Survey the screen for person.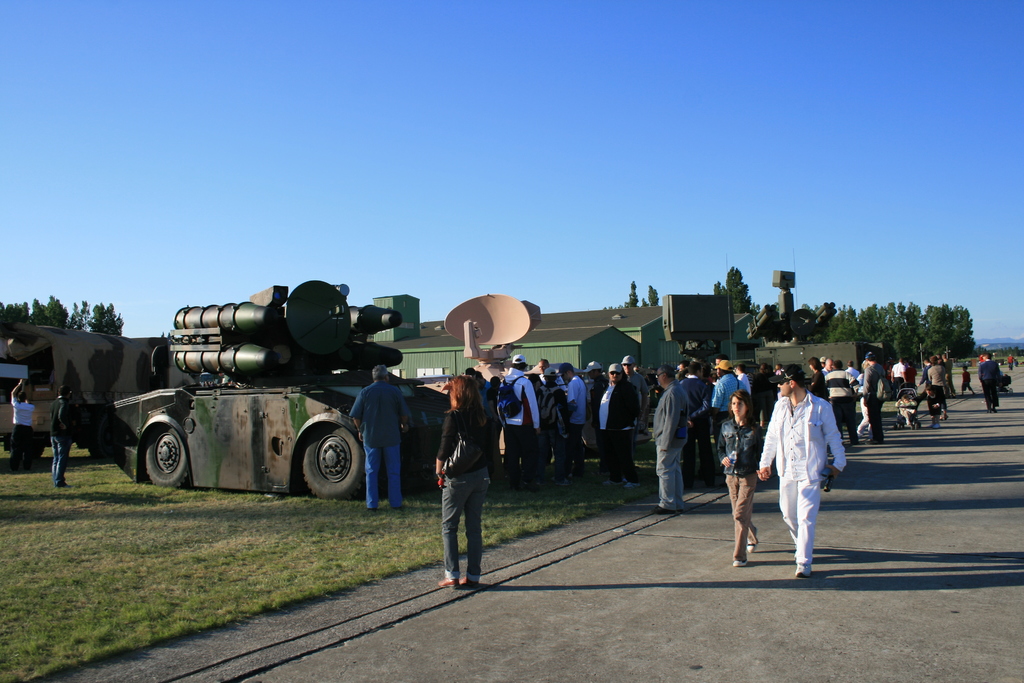
Survey found: box(856, 352, 888, 448).
